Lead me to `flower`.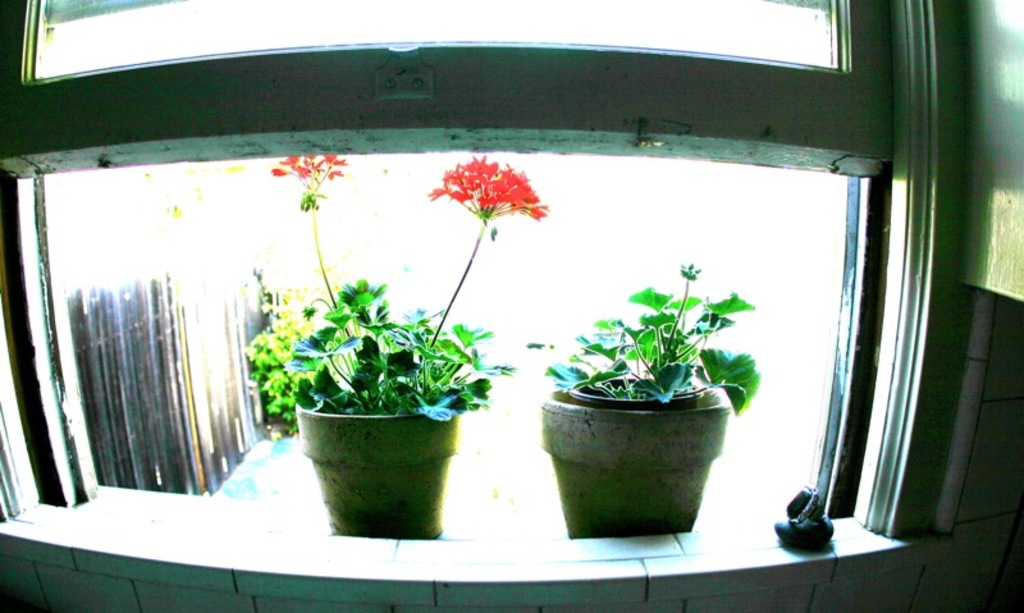
Lead to region(339, 284, 387, 314).
